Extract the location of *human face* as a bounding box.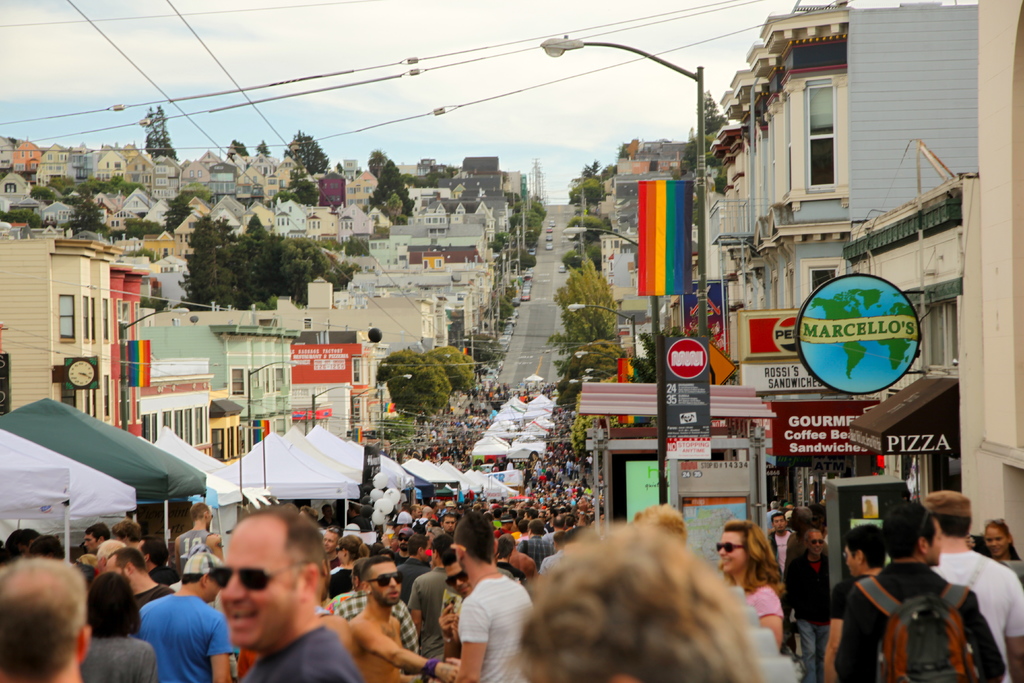
l=220, t=545, r=304, b=644.
